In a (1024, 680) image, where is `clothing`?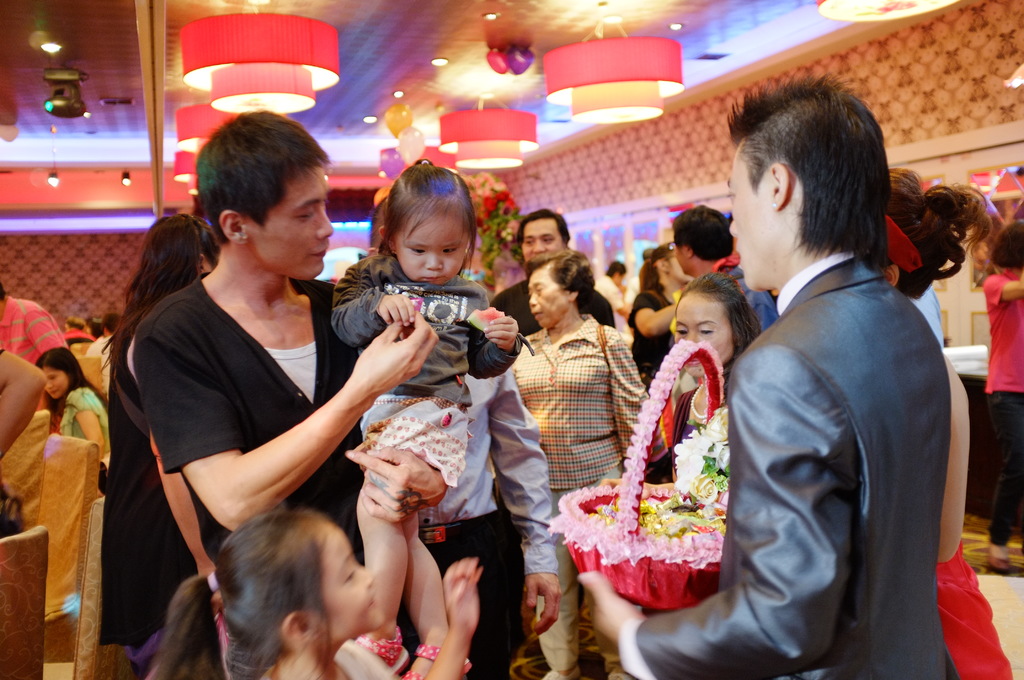
984 266 1023 547.
